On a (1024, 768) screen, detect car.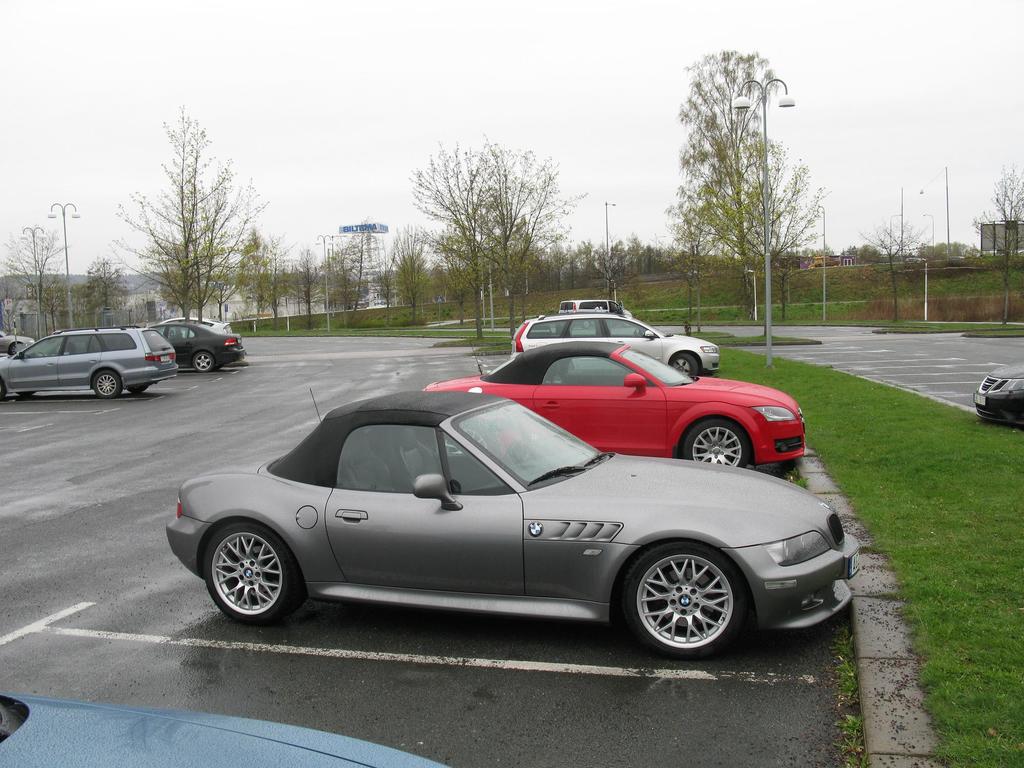
{"x1": 509, "y1": 310, "x2": 719, "y2": 375}.
